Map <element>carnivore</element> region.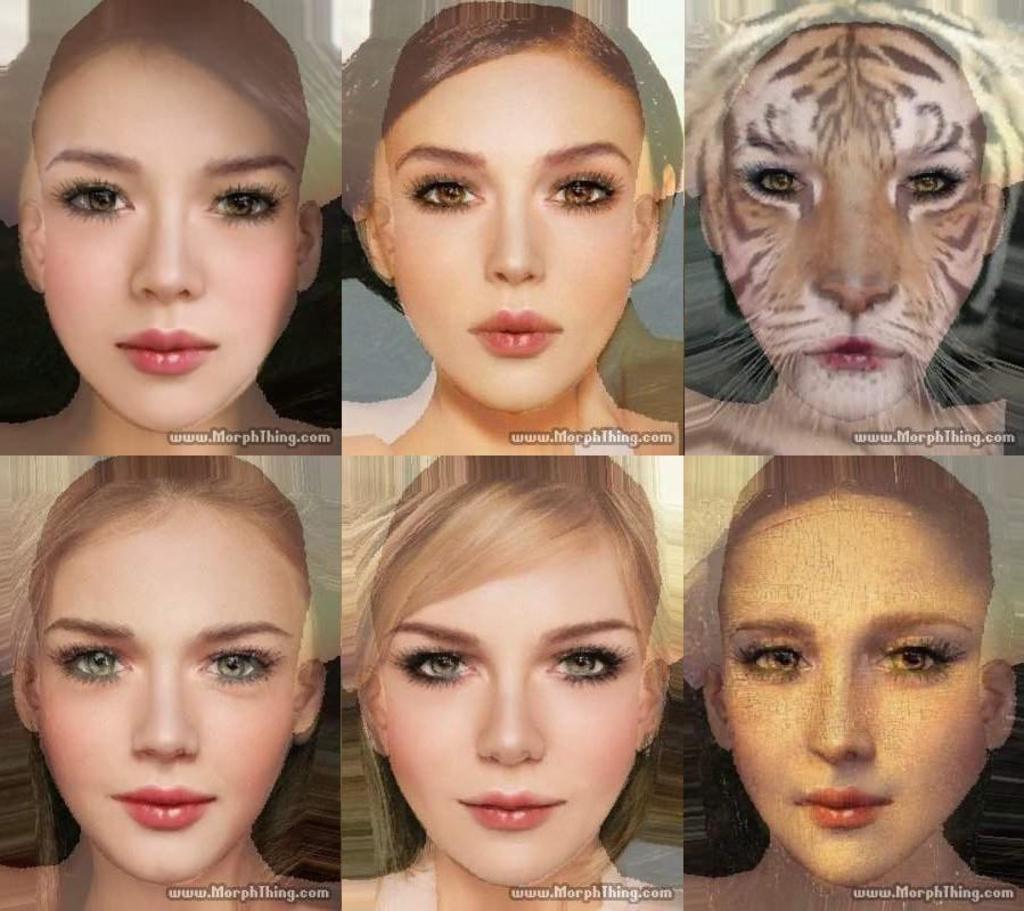
Mapped to [x1=375, y1=48, x2=652, y2=410].
